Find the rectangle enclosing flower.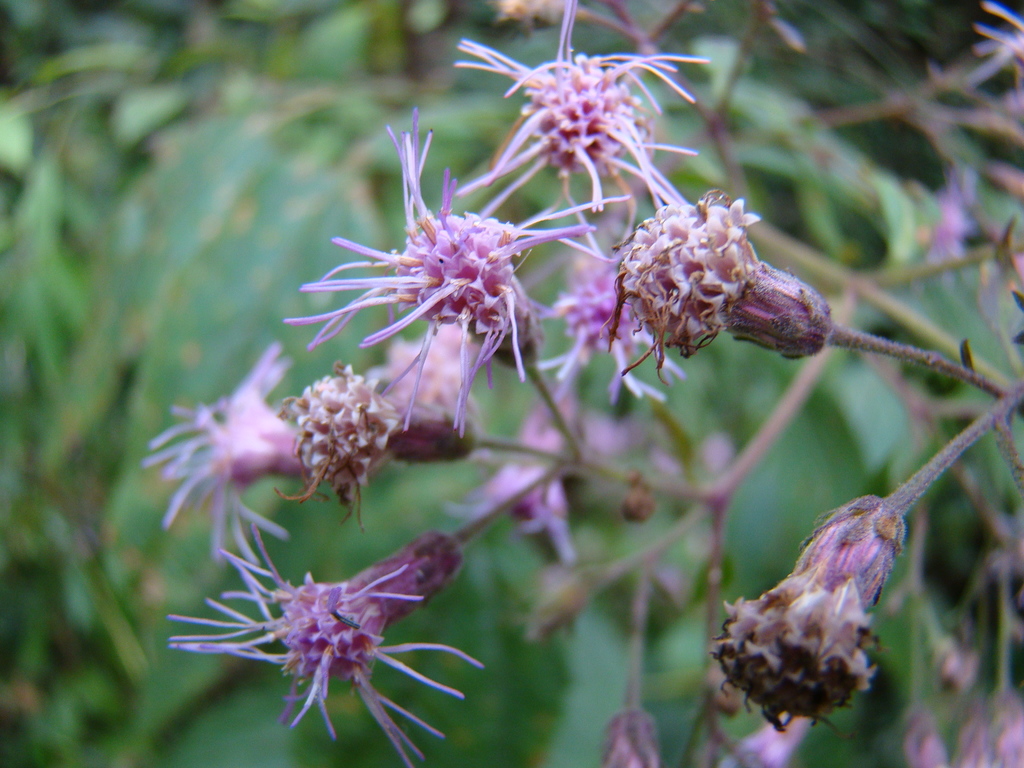
[916,152,977,260].
